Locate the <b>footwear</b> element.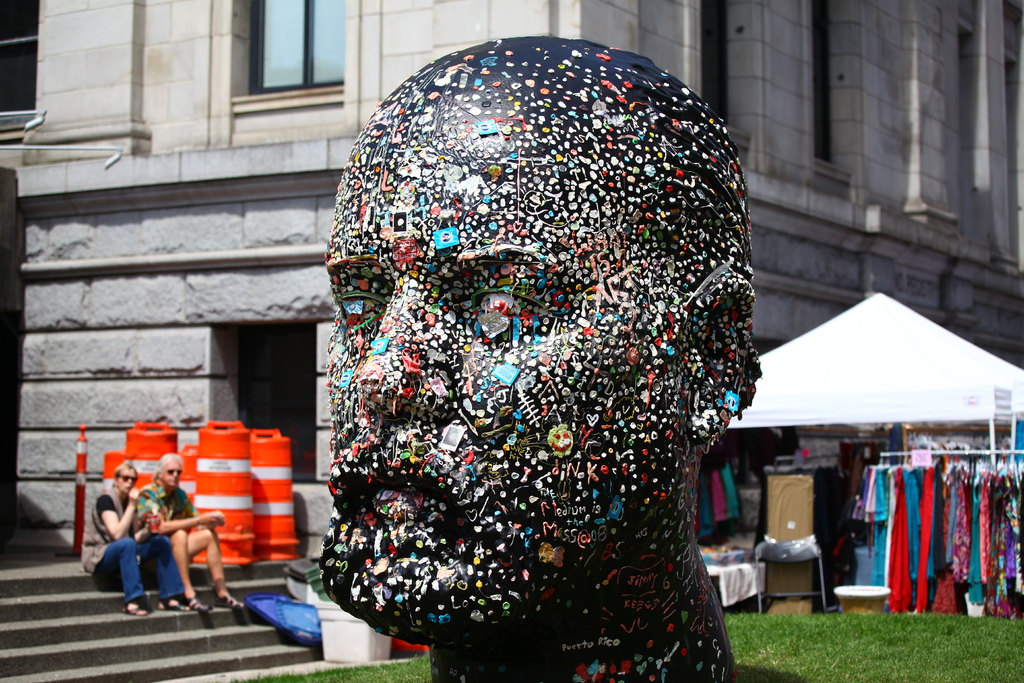
Element bbox: [118, 595, 148, 618].
